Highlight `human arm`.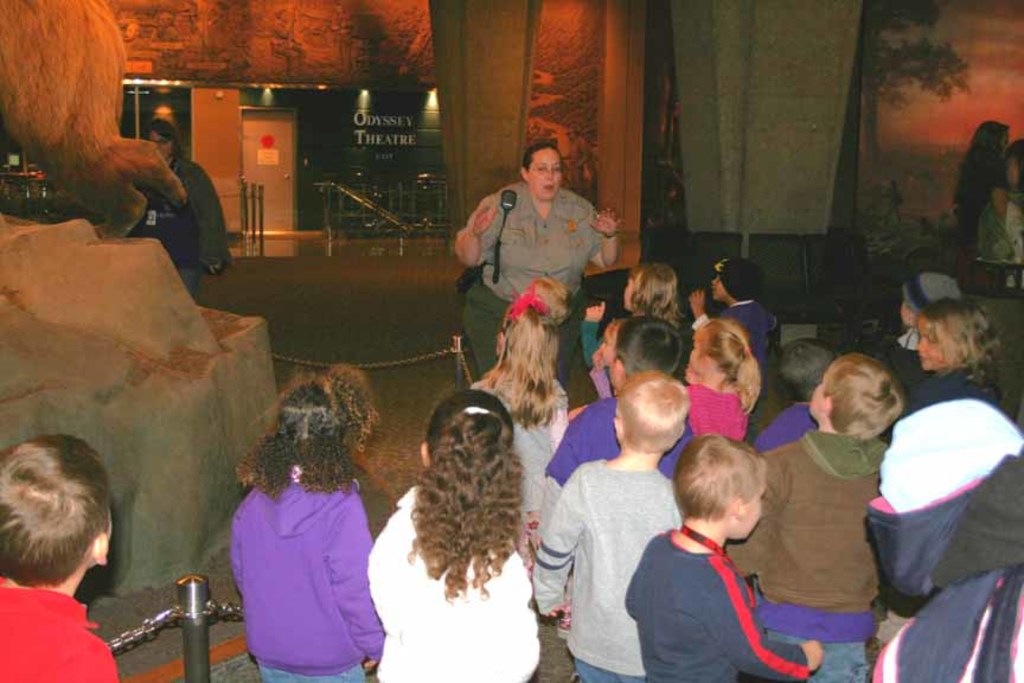
Highlighted region: 535:407:580:543.
